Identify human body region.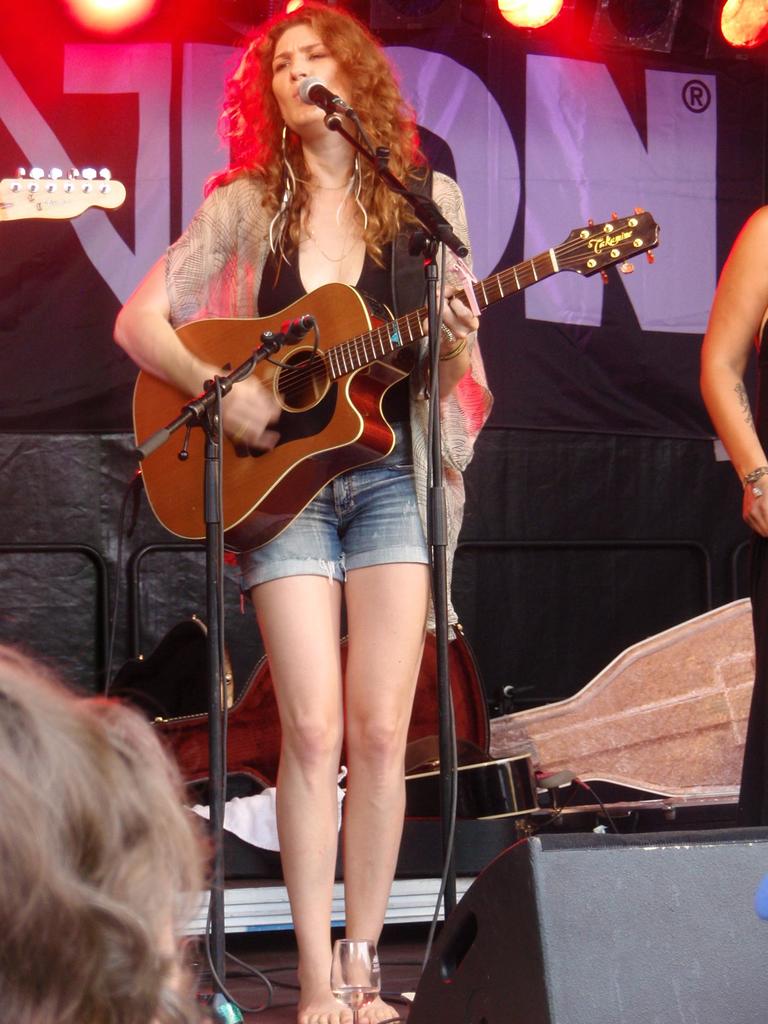
Region: pyautogui.locateOnScreen(157, 157, 556, 1009).
